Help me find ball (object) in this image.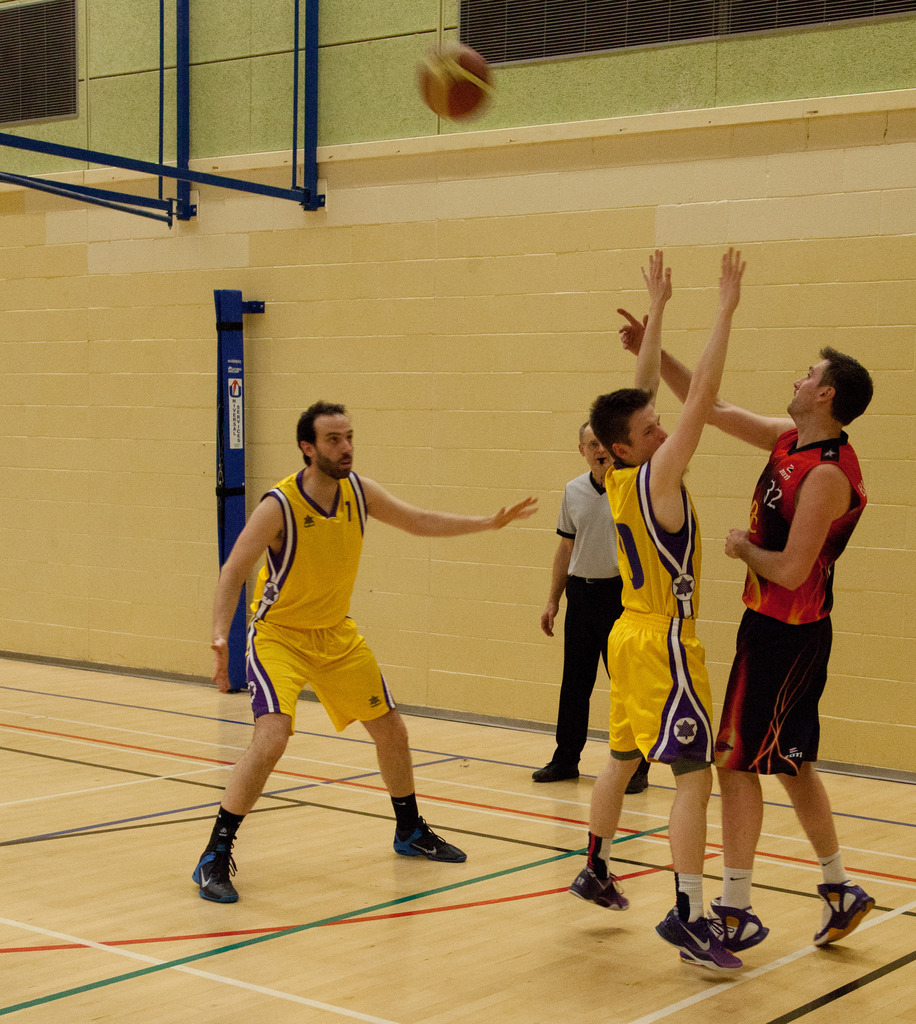
Found it: rect(412, 42, 491, 122).
